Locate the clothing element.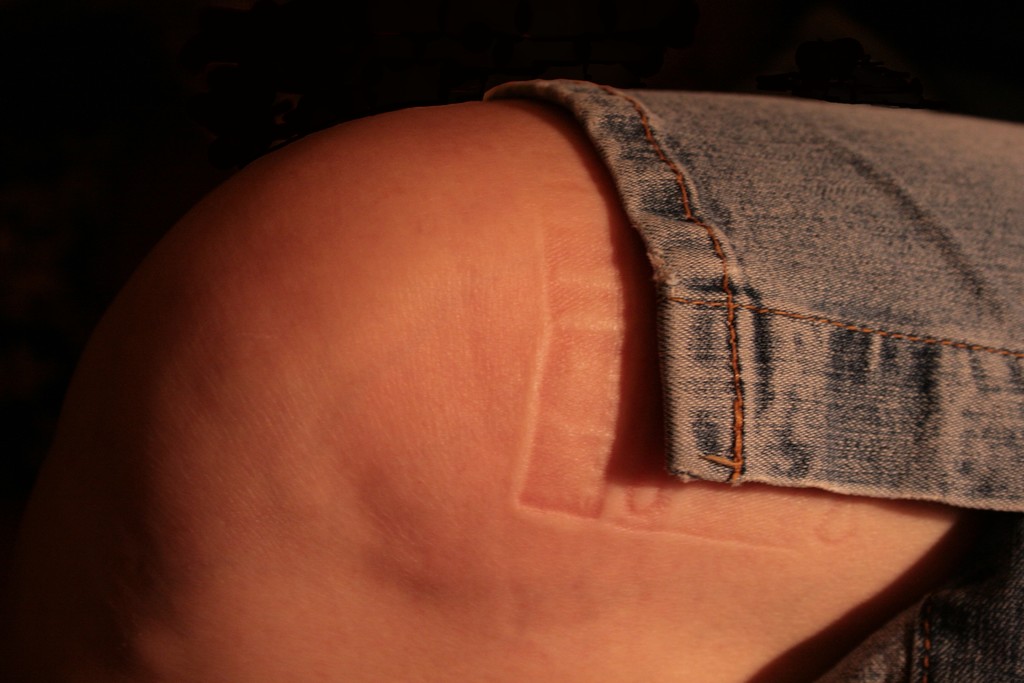
Element bbox: select_region(510, 81, 1023, 682).
